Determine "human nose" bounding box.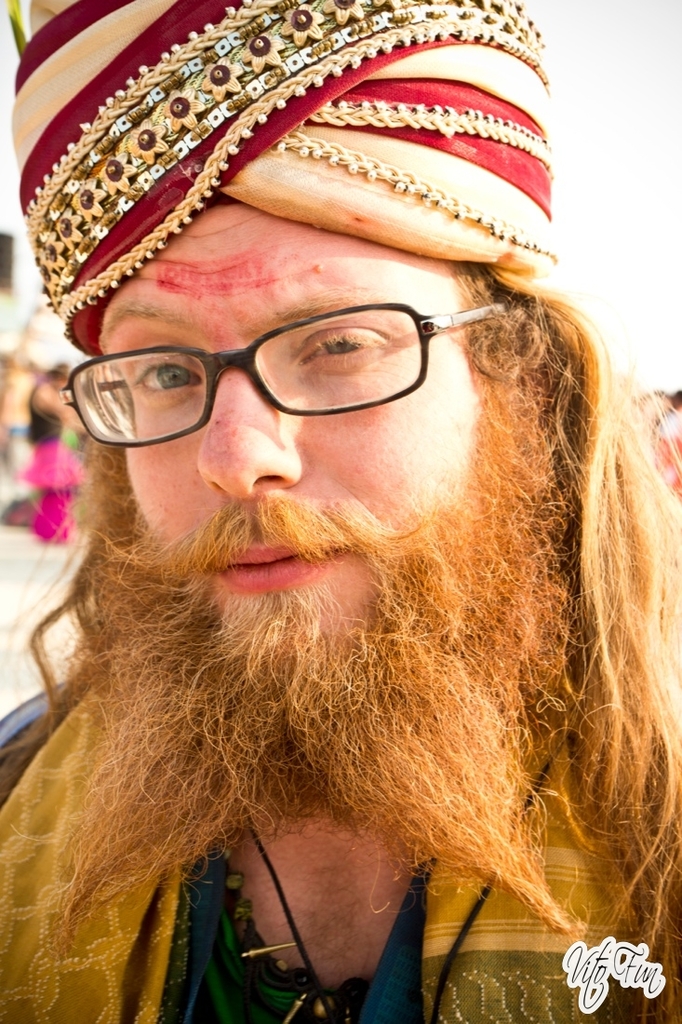
Determined: crop(185, 369, 310, 489).
